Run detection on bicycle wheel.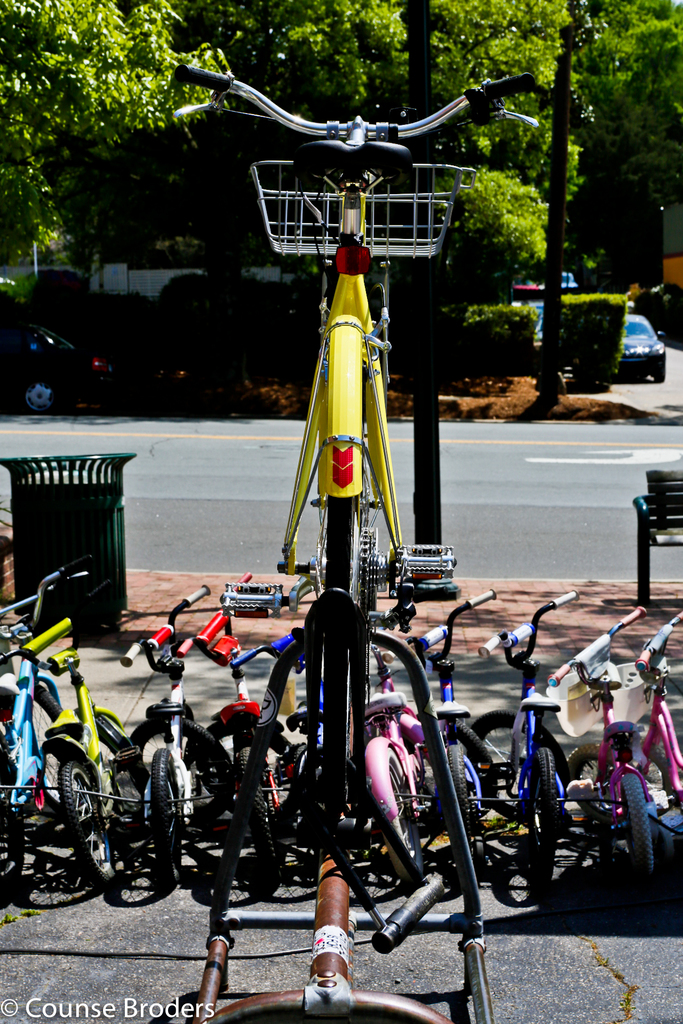
Result: select_region(520, 742, 563, 886).
